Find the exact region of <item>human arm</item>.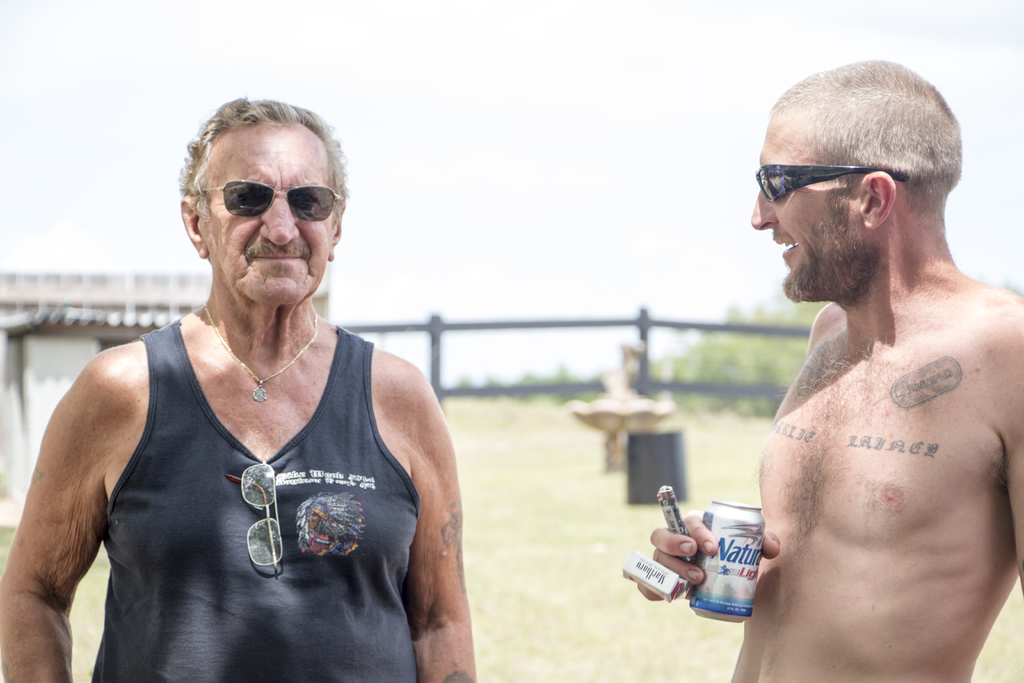
Exact region: 0, 353, 105, 682.
